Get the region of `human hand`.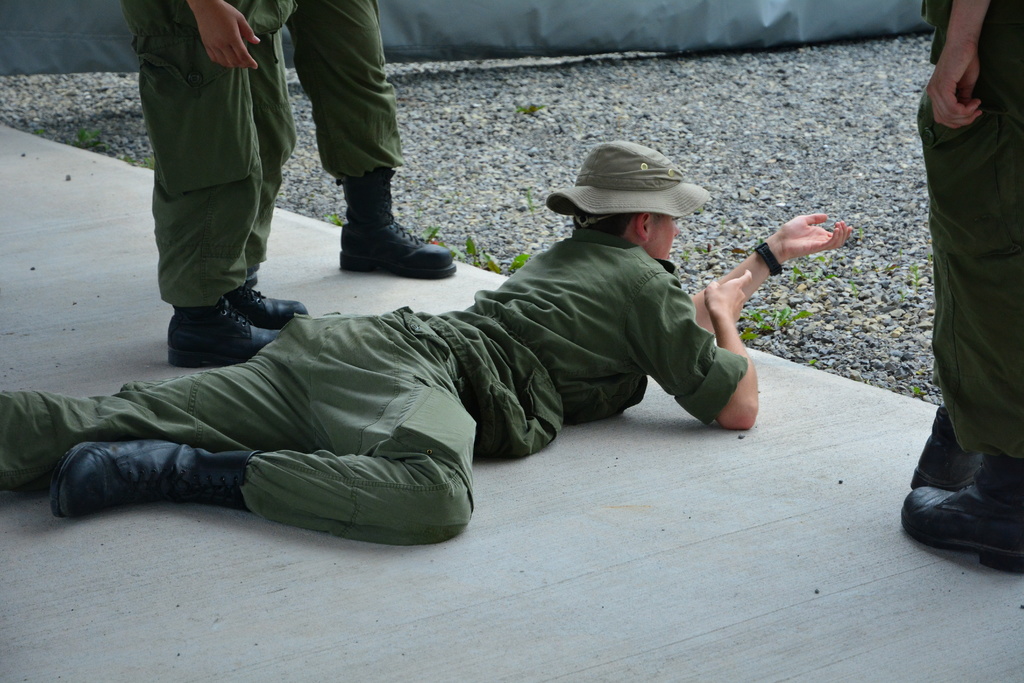
l=925, t=43, r=986, b=134.
